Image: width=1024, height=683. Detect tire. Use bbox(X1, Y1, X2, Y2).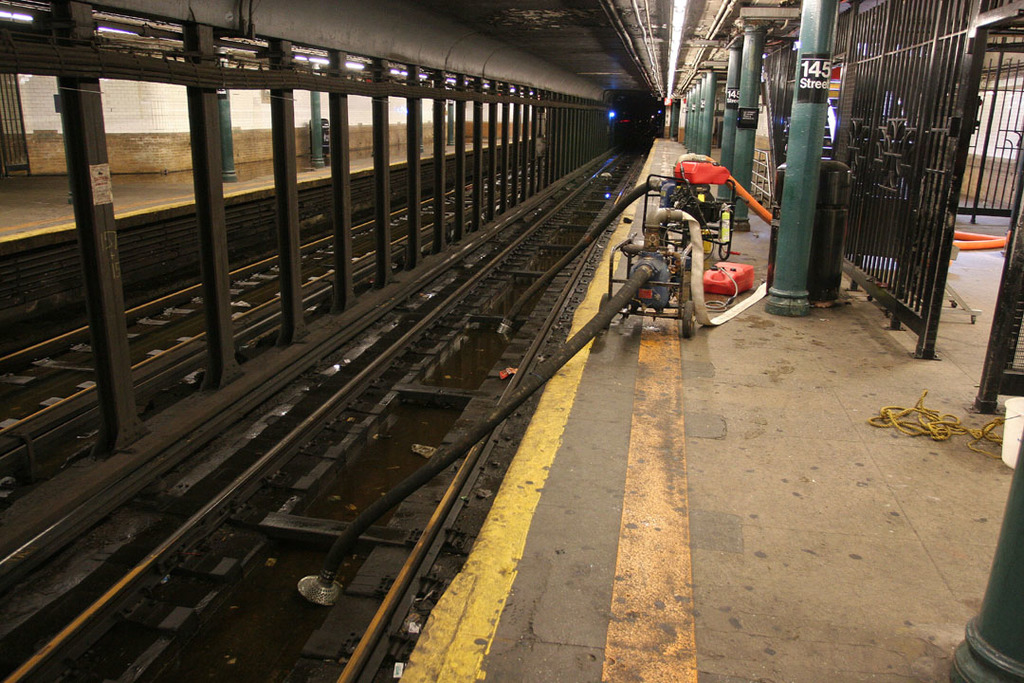
bbox(685, 302, 694, 342).
